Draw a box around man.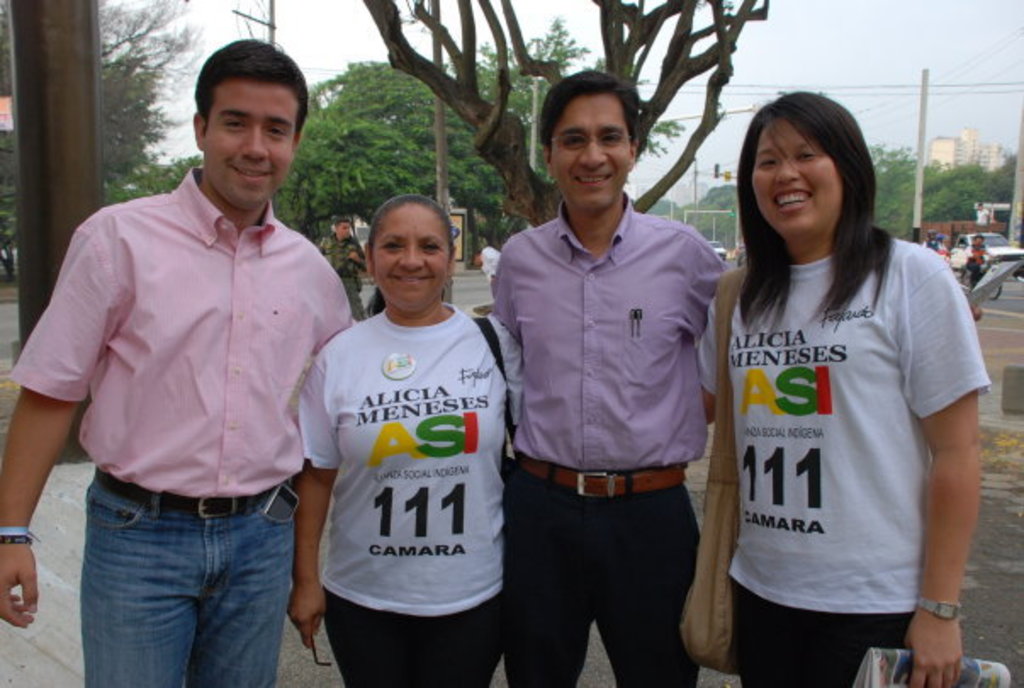
detection(314, 216, 370, 319).
